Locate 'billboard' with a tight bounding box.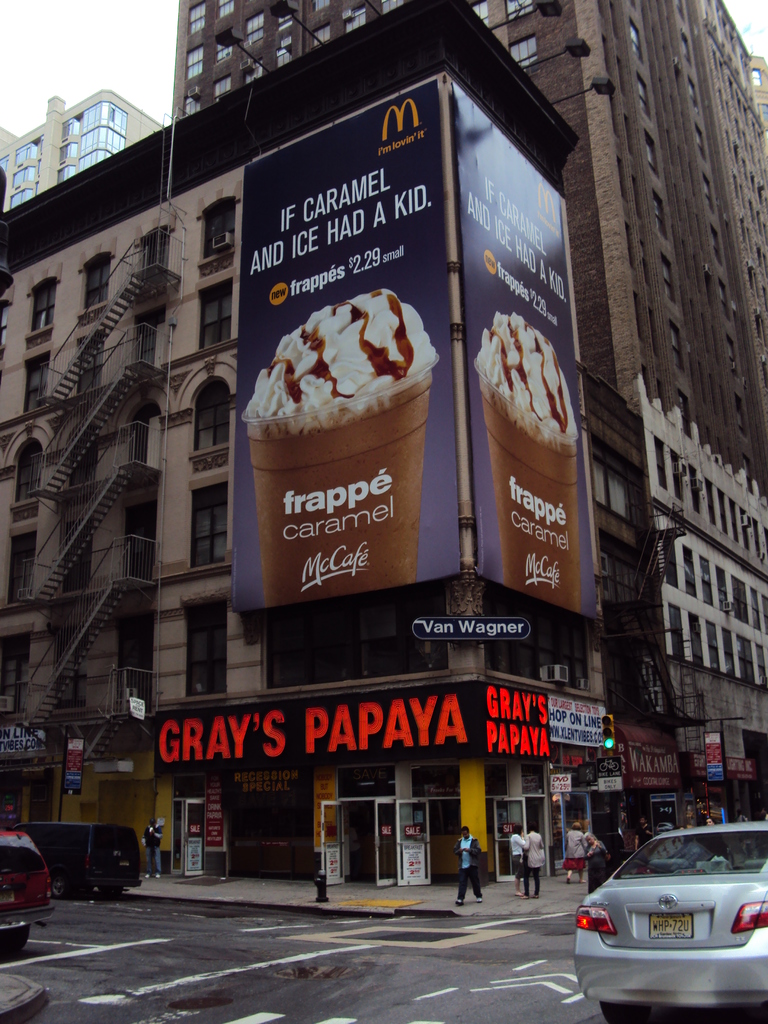
(150,678,481,788).
